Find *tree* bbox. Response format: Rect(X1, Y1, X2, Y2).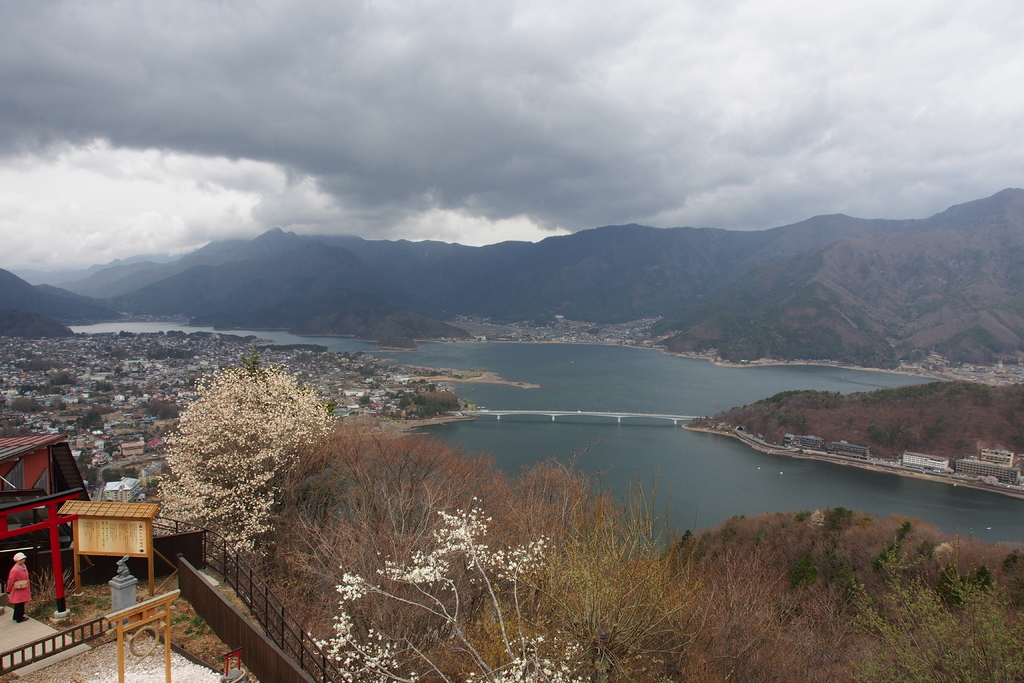
Rect(143, 350, 328, 565).
